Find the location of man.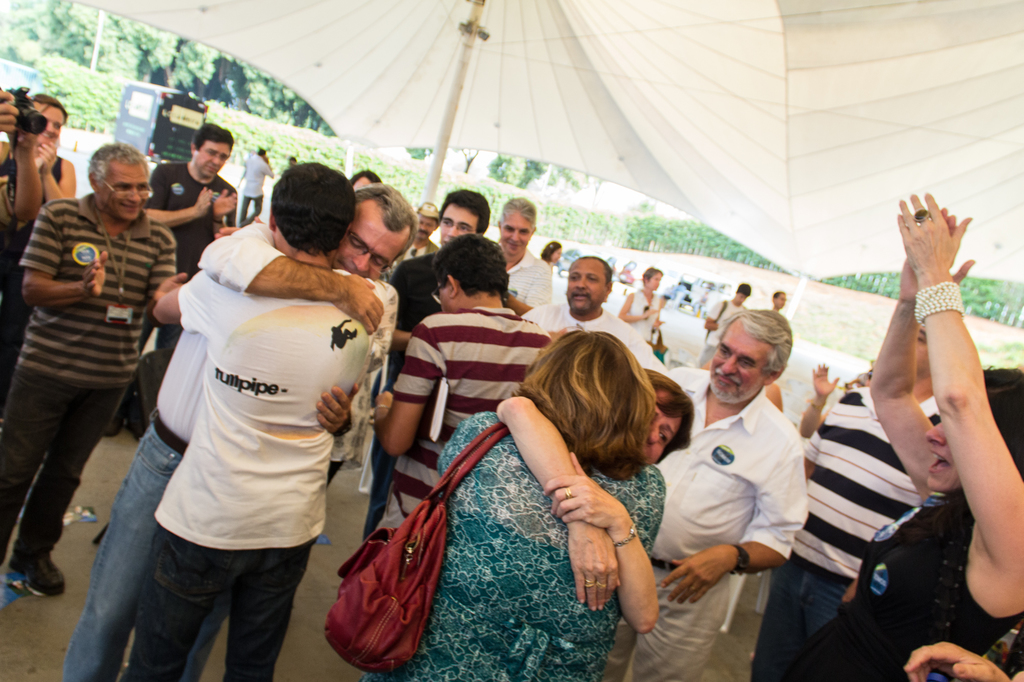
Location: bbox=(765, 296, 797, 346).
